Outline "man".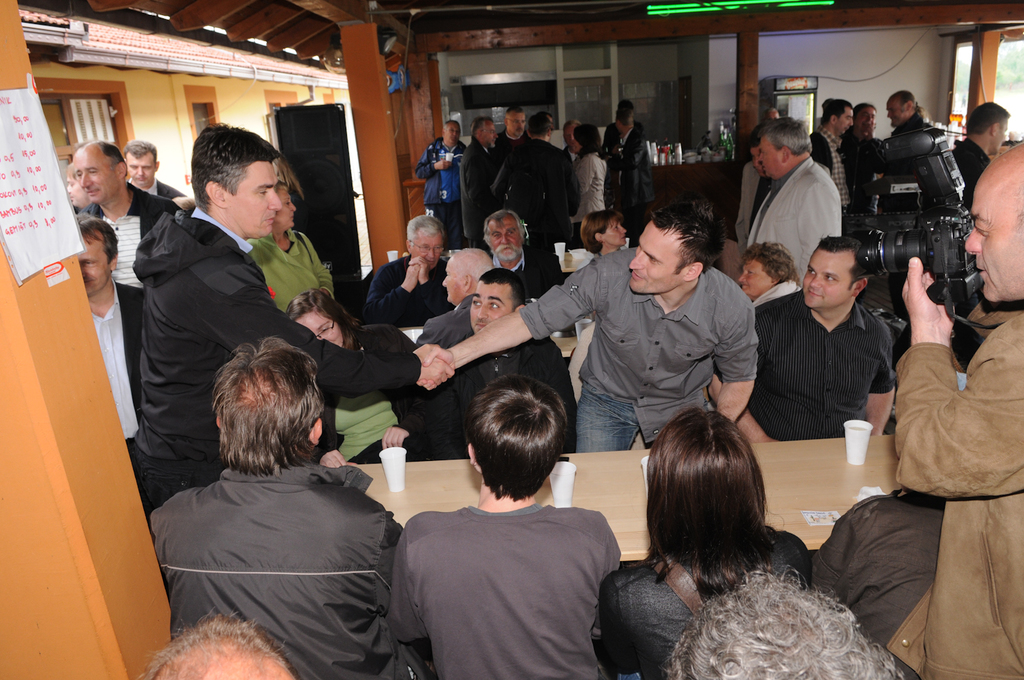
Outline: (x1=130, y1=114, x2=430, y2=510).
